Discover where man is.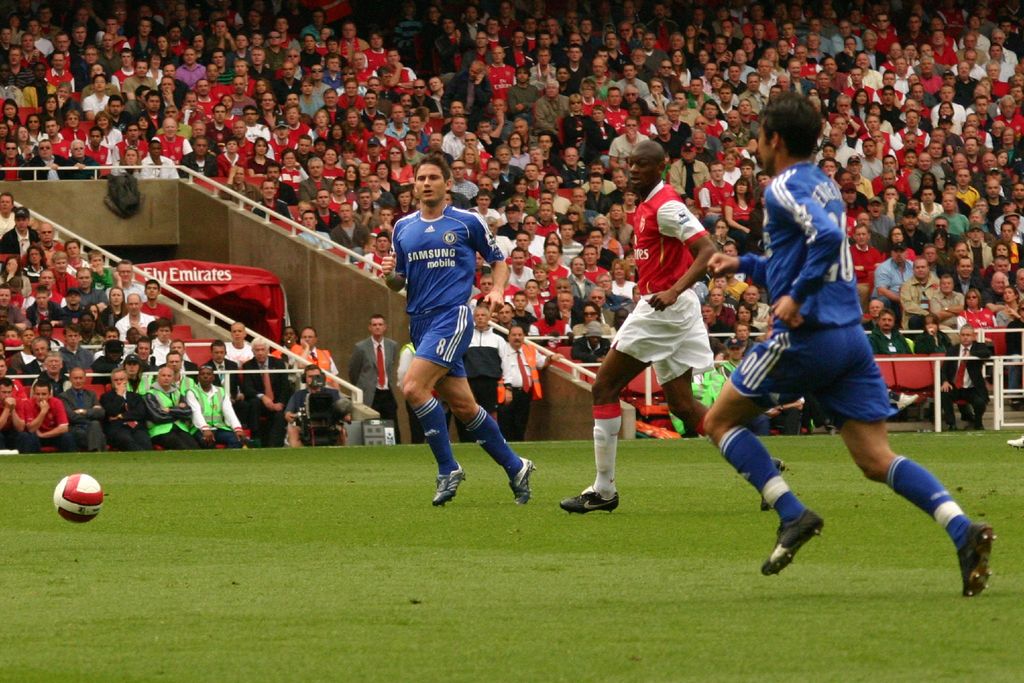
Discovered at <bbox>716, 337, 766, 441</bbox>.
